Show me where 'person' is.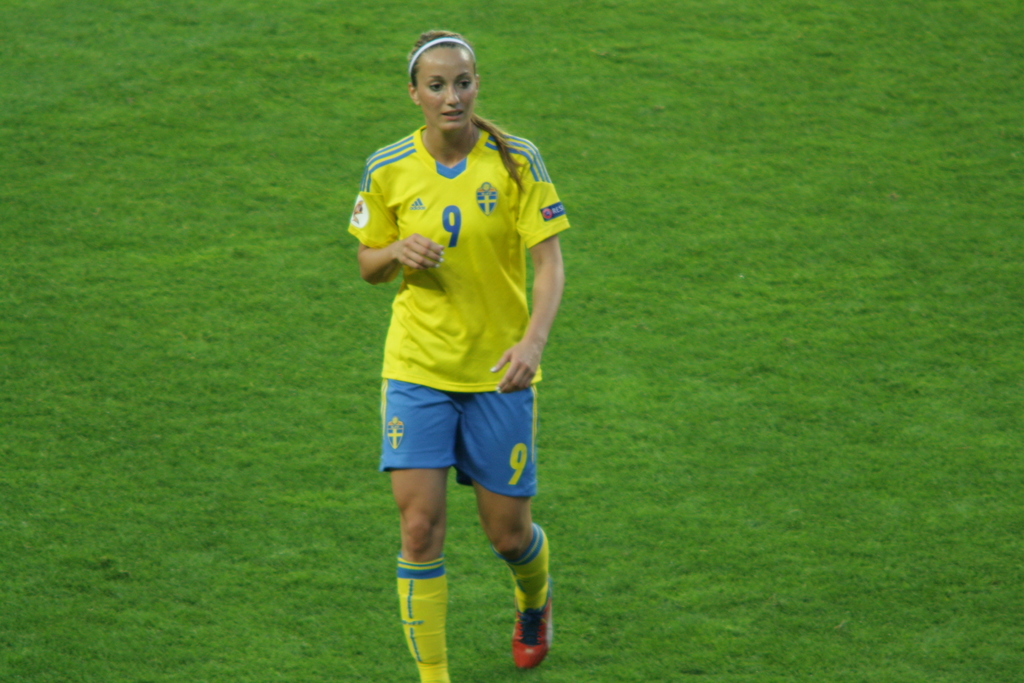
'person' is at 335,33,578,671.
